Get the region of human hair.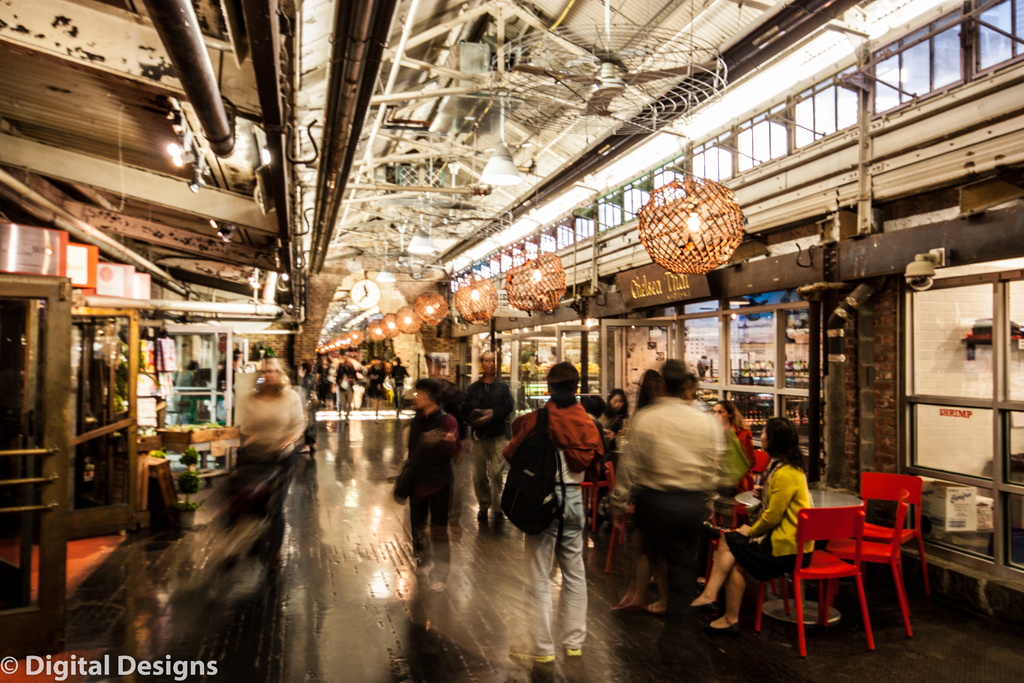
x1=550 y1=359 x2=582 y2=406.
